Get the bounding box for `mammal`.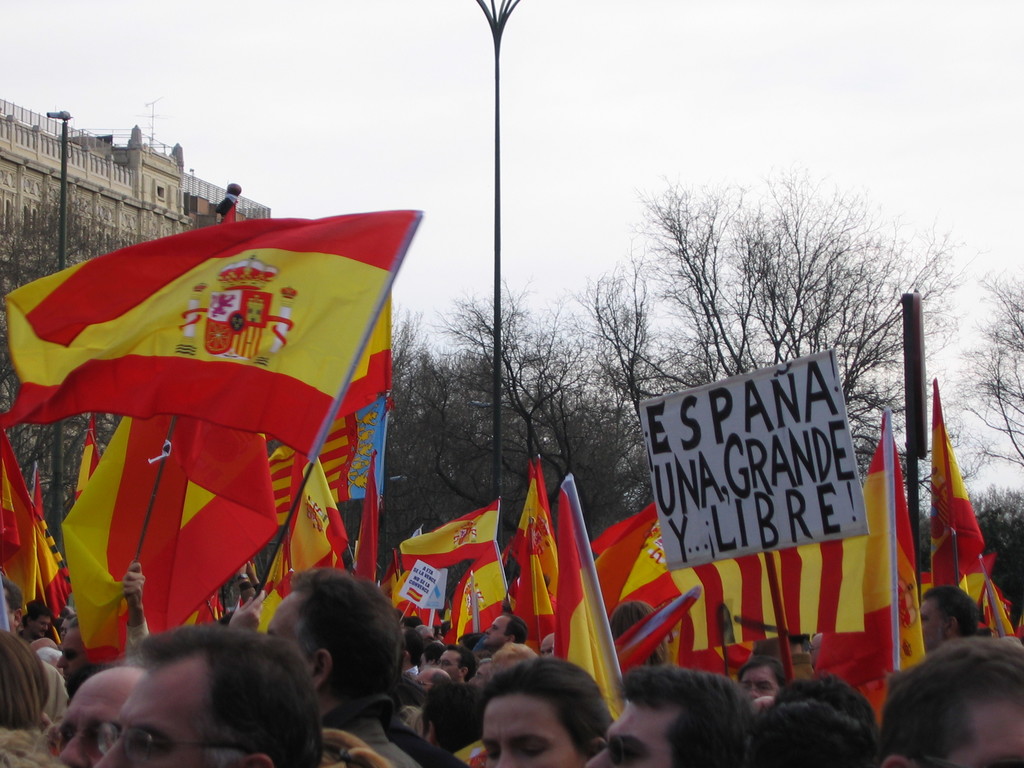
<bbox>587, 664, 787, 767</bbox>.
